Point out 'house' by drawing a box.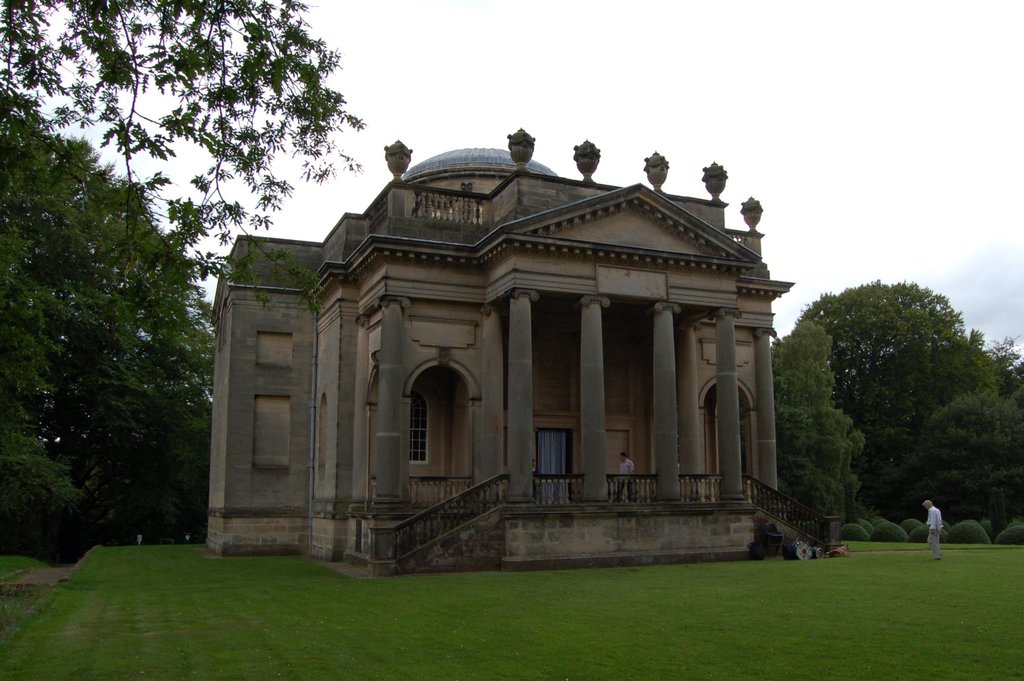
x1=230 y1=116 x2=806 y2=575.
